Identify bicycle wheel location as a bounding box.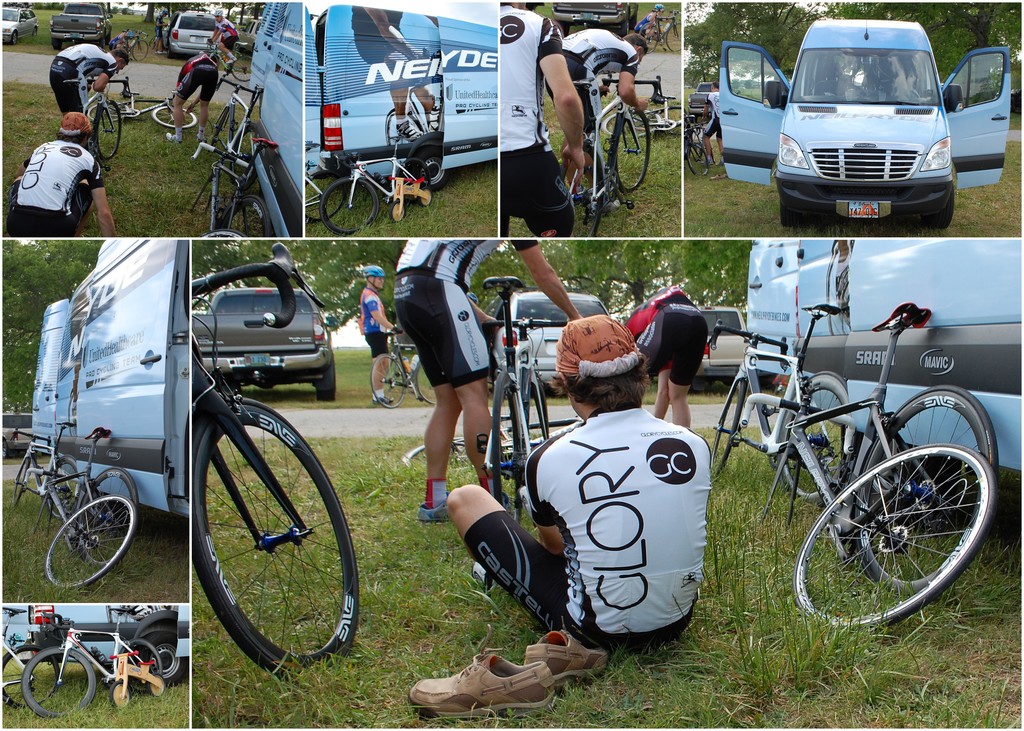
[left=13, top=454, right=33, bottom=507].
